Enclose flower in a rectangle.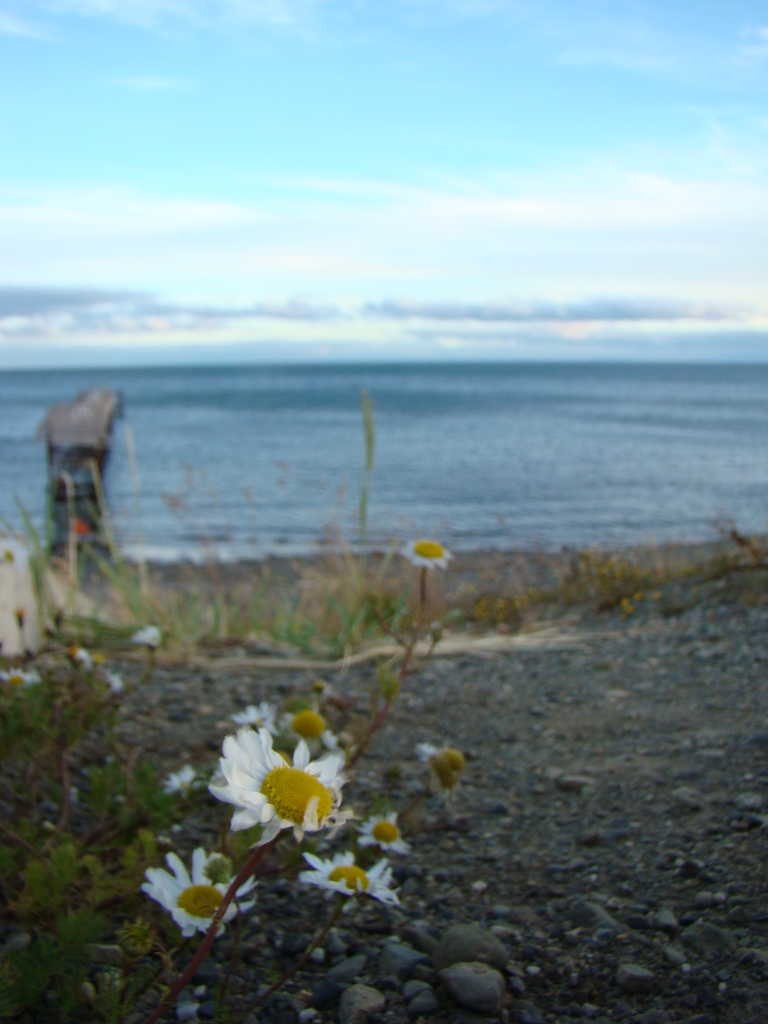
138 844 261 934.
